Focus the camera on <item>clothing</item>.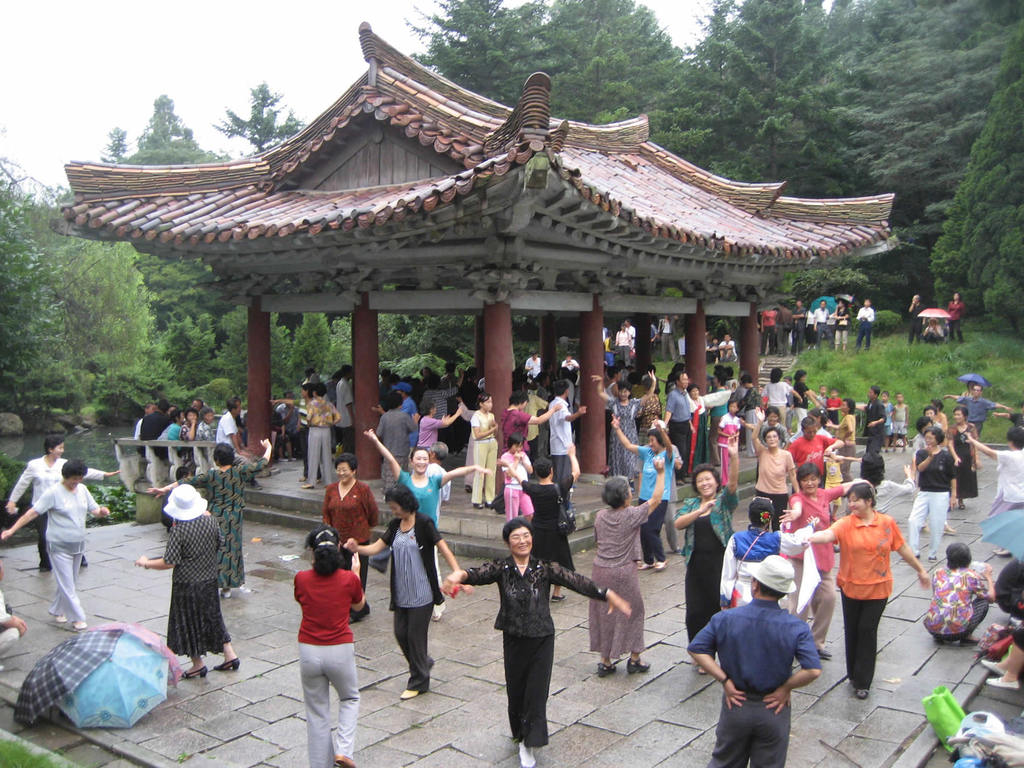
Focus region: rect(786, 430, 832, 486).
